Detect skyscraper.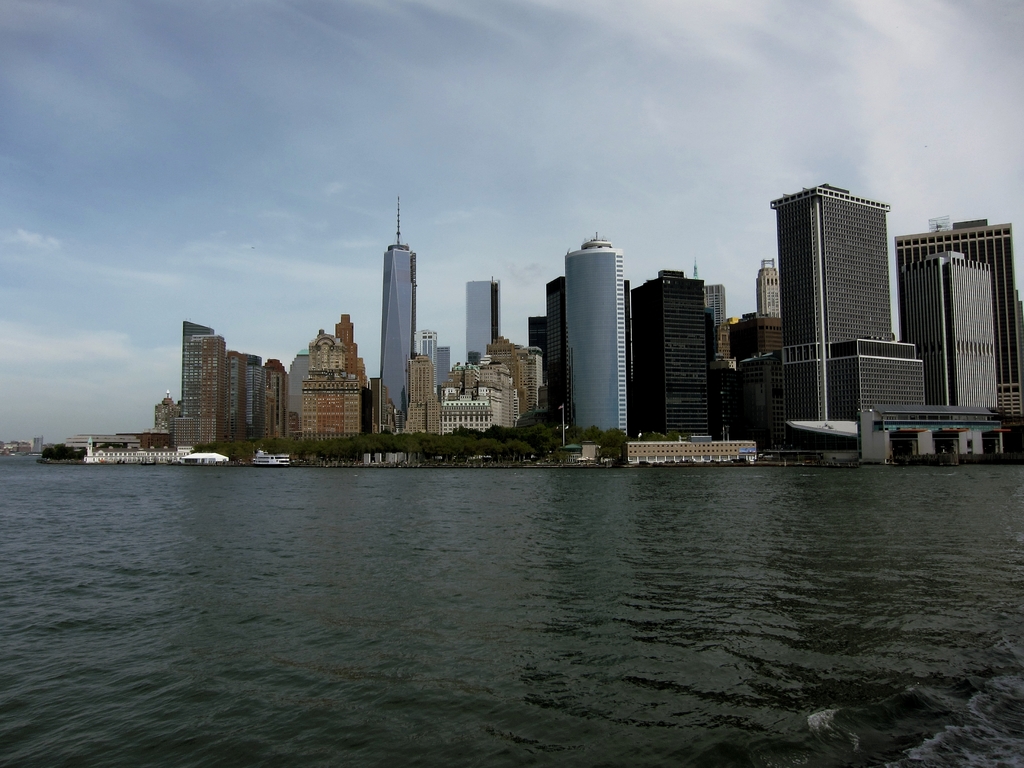
Detected at crop(566, 230, 630, 436).
